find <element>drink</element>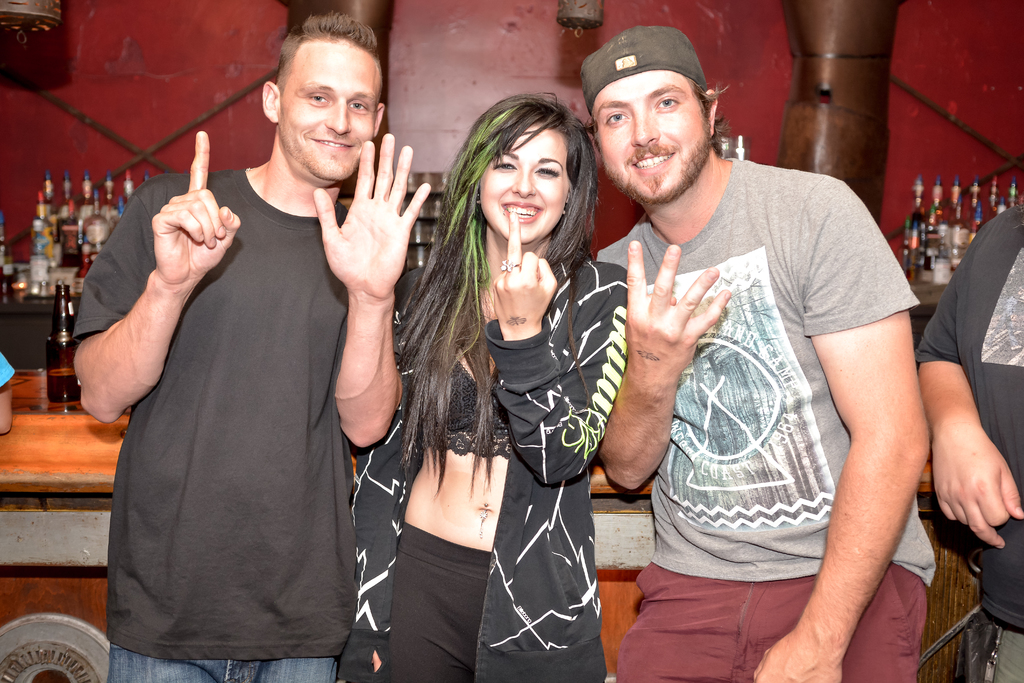
45,367,77,403
